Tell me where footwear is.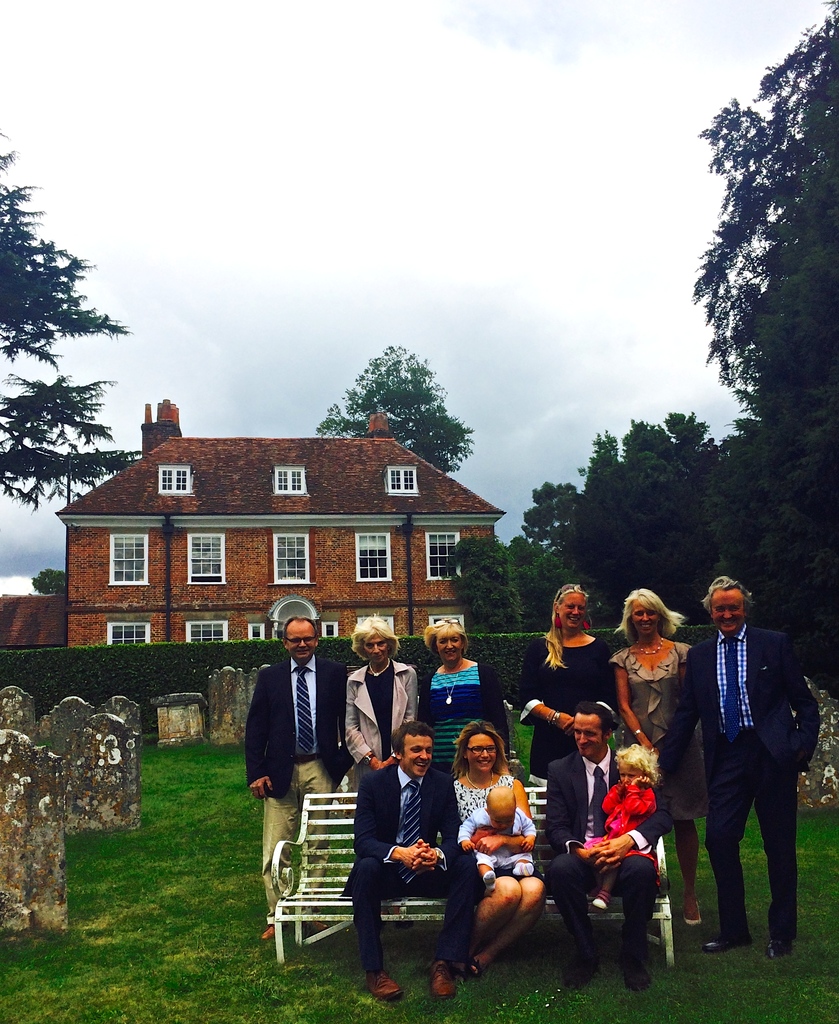
footwear is at BBox(304, 916, 327, 932).
